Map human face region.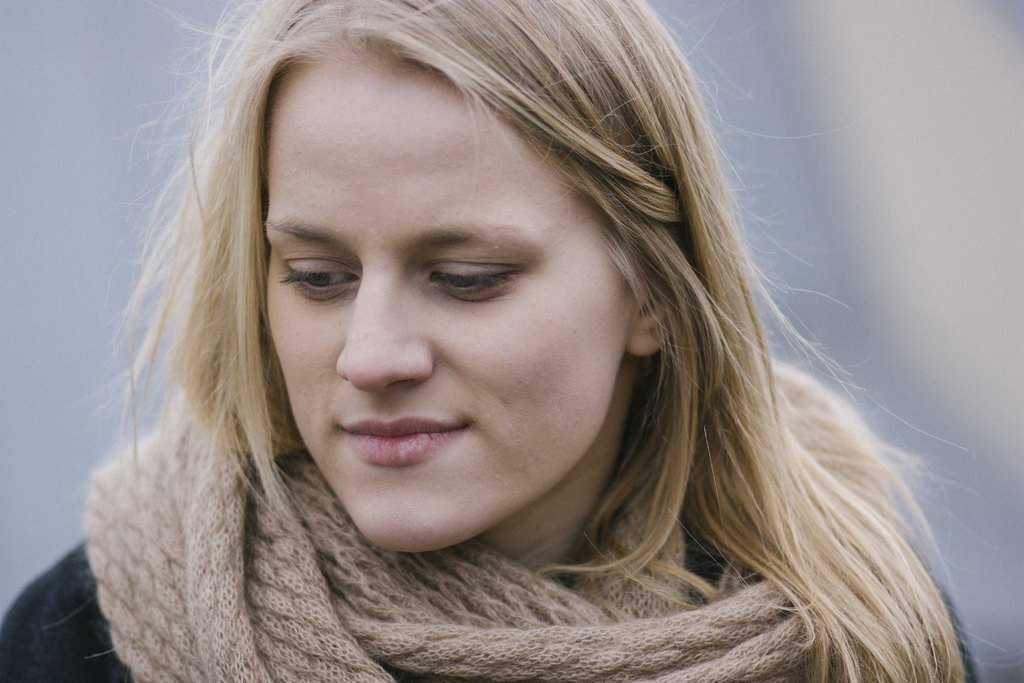
Mapped to x1=262, y1=68, x2=630, y2=556.
